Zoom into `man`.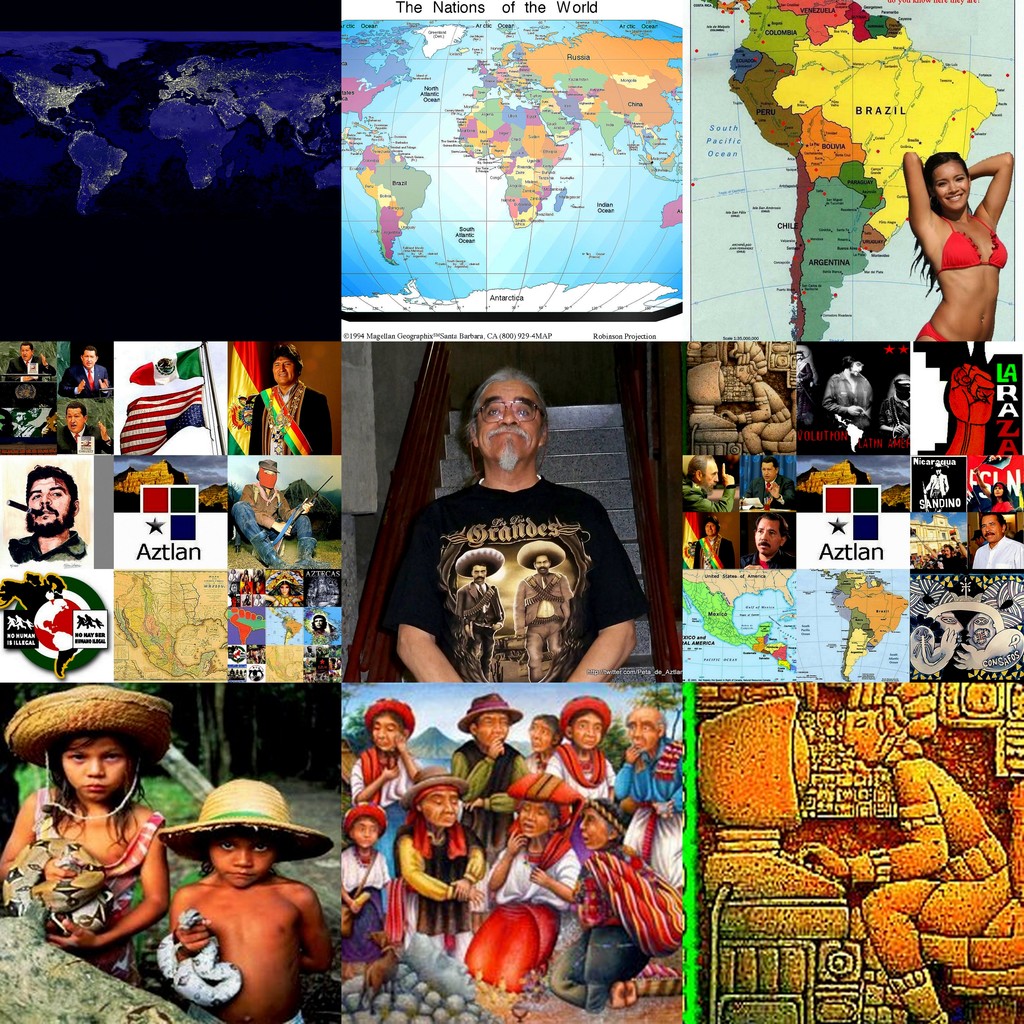
Zoom target: [left=758, top=461, right=794, bottom=512].
